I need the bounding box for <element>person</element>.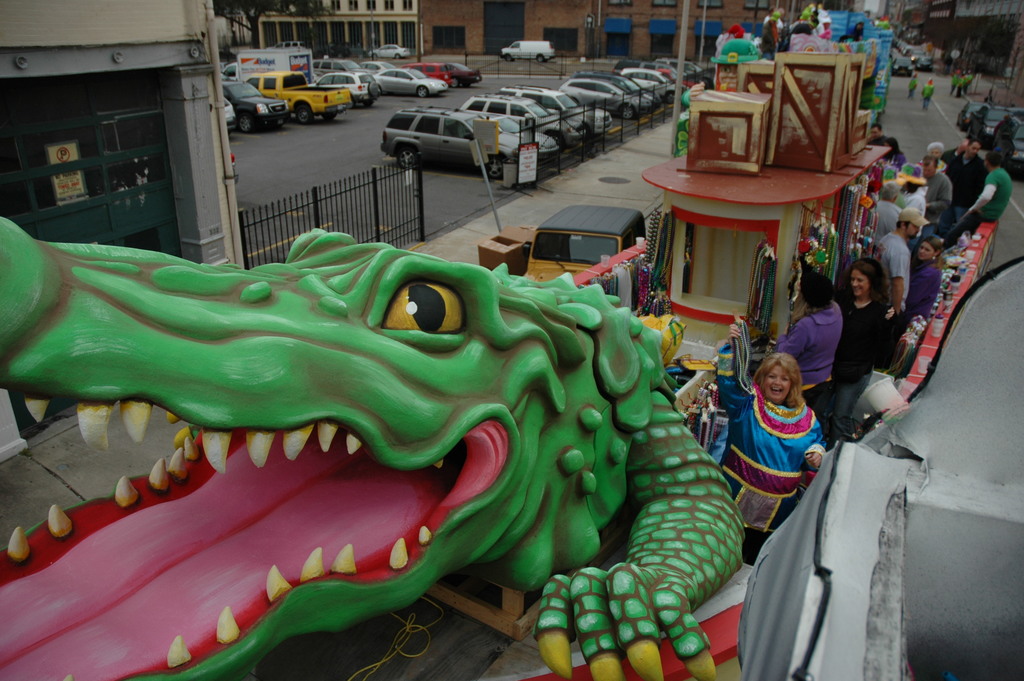
Here it is: l=760, t=11, r=779, b=54.
